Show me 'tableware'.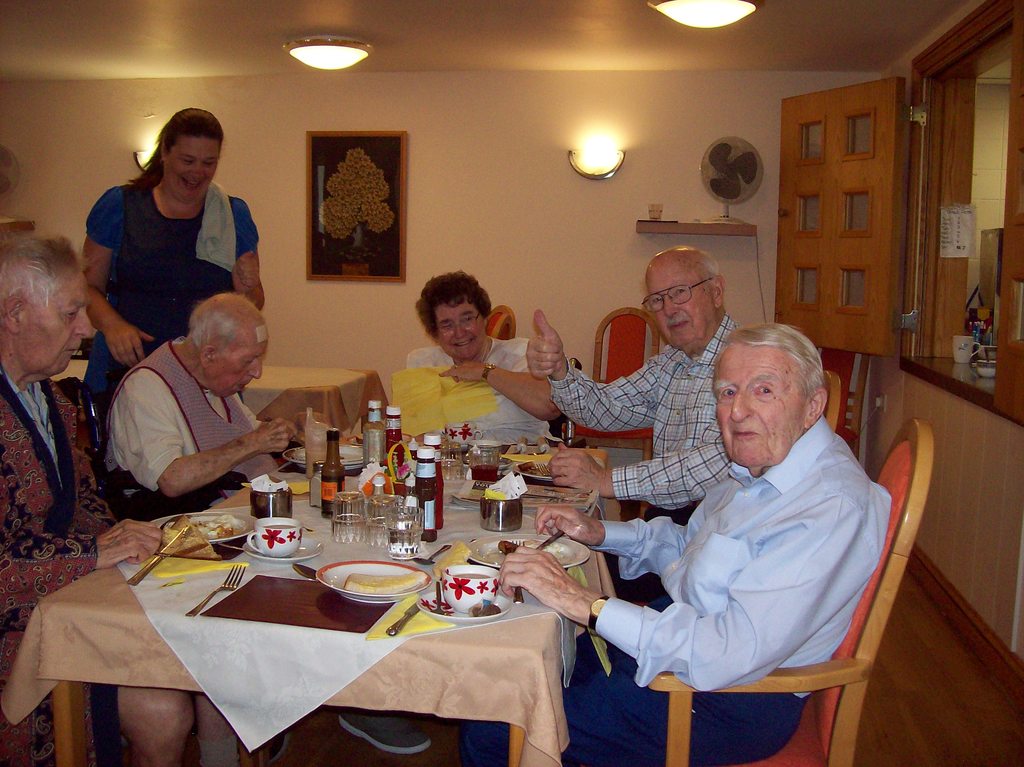
'tableware' is here: {"x1": 522, "y1": 484, "x2": 585, "y2": 506}.
